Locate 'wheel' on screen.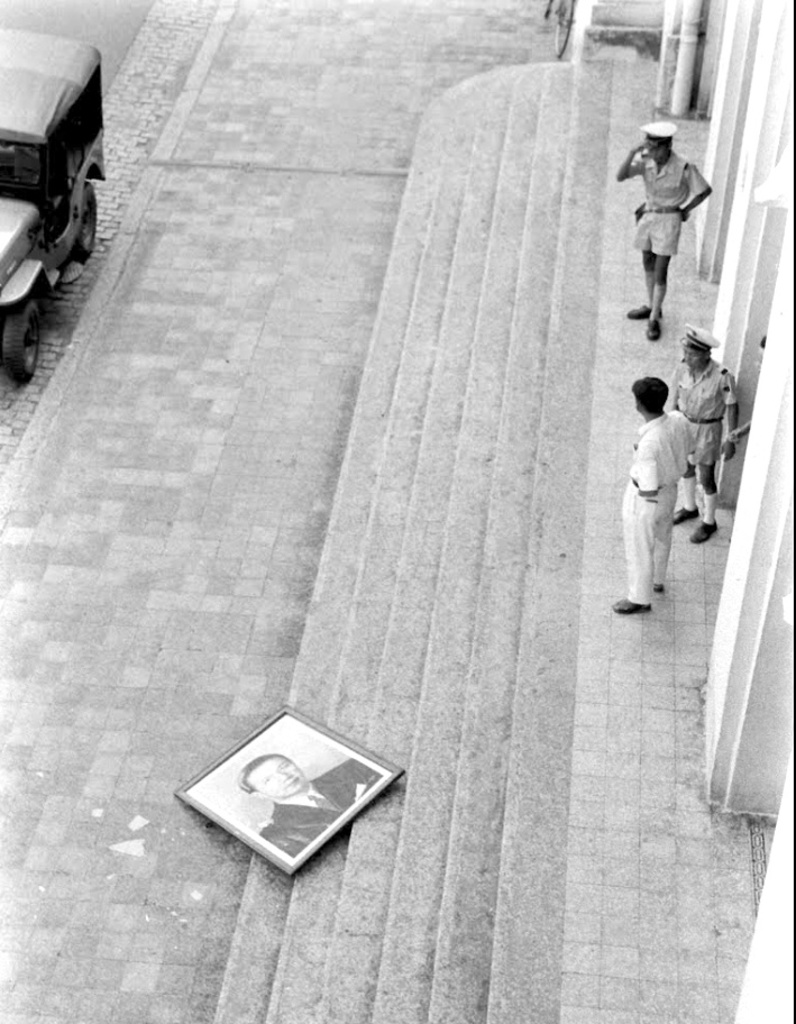
On screen at {"left": 0, "top": 299, "right": 33, "bottom": 387}.
